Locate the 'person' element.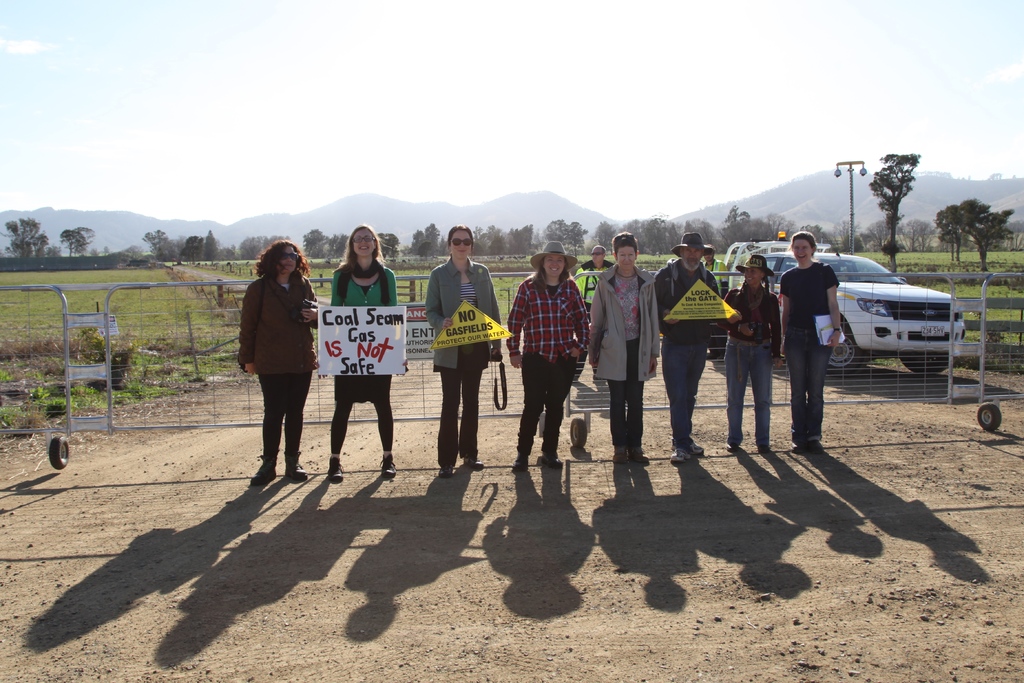
Element bbox: bbox=(580, 247, 614, 273).
